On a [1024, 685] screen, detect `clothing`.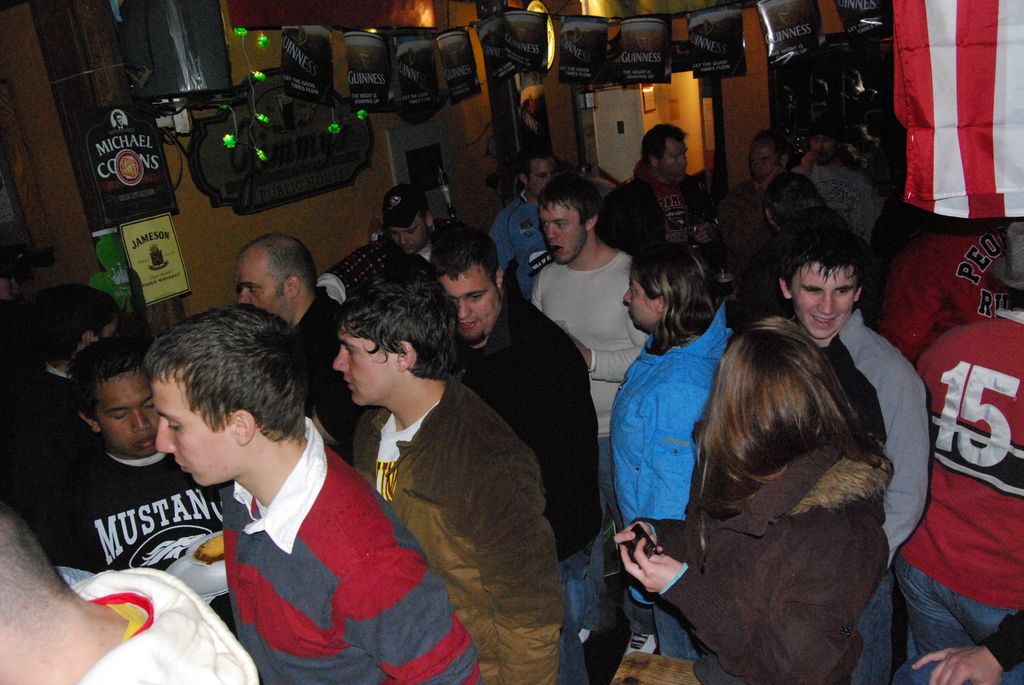
box=[883, 212, 1018, 361].
